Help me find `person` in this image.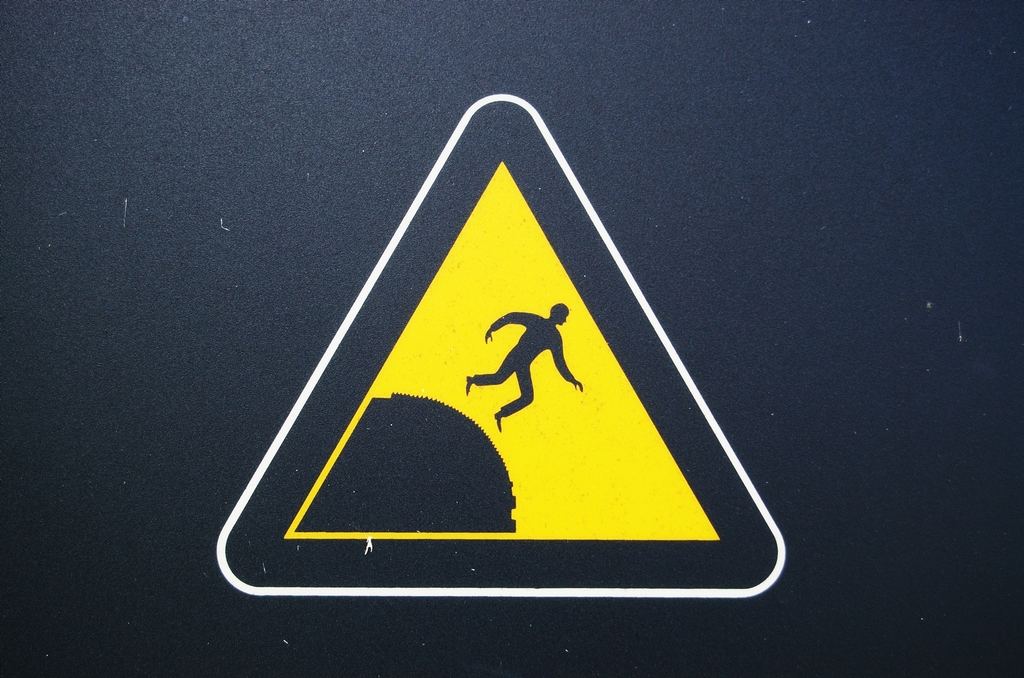
Found it: 465 301 584 431.
